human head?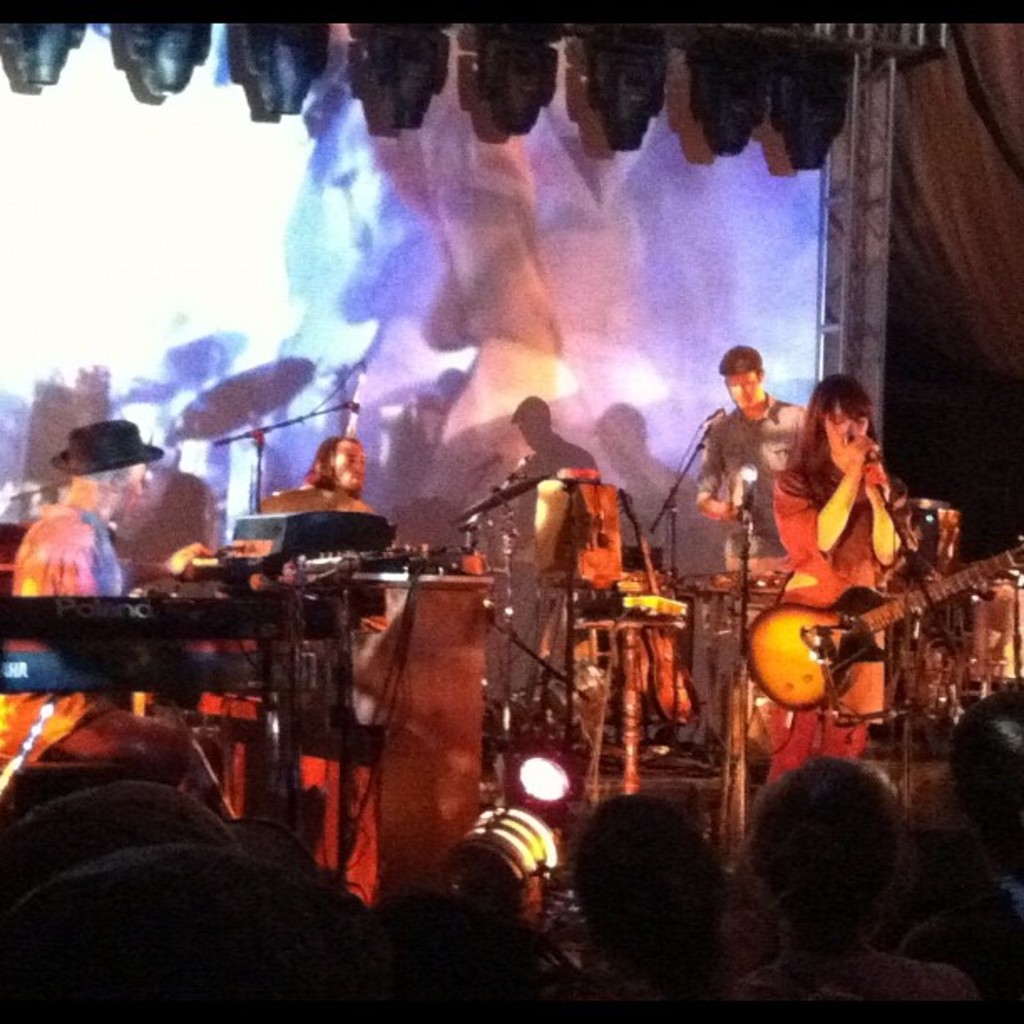
select_region(42, 430, 159, 524)
